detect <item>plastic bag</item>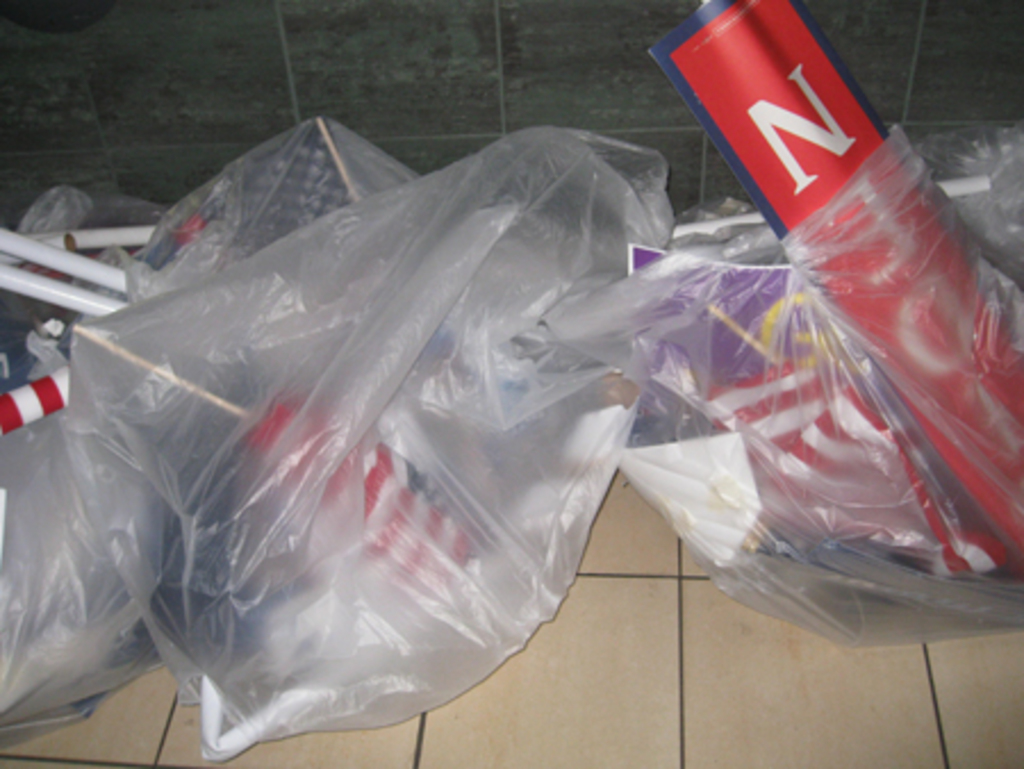
<region>548, 116, 1022, 646</region>
